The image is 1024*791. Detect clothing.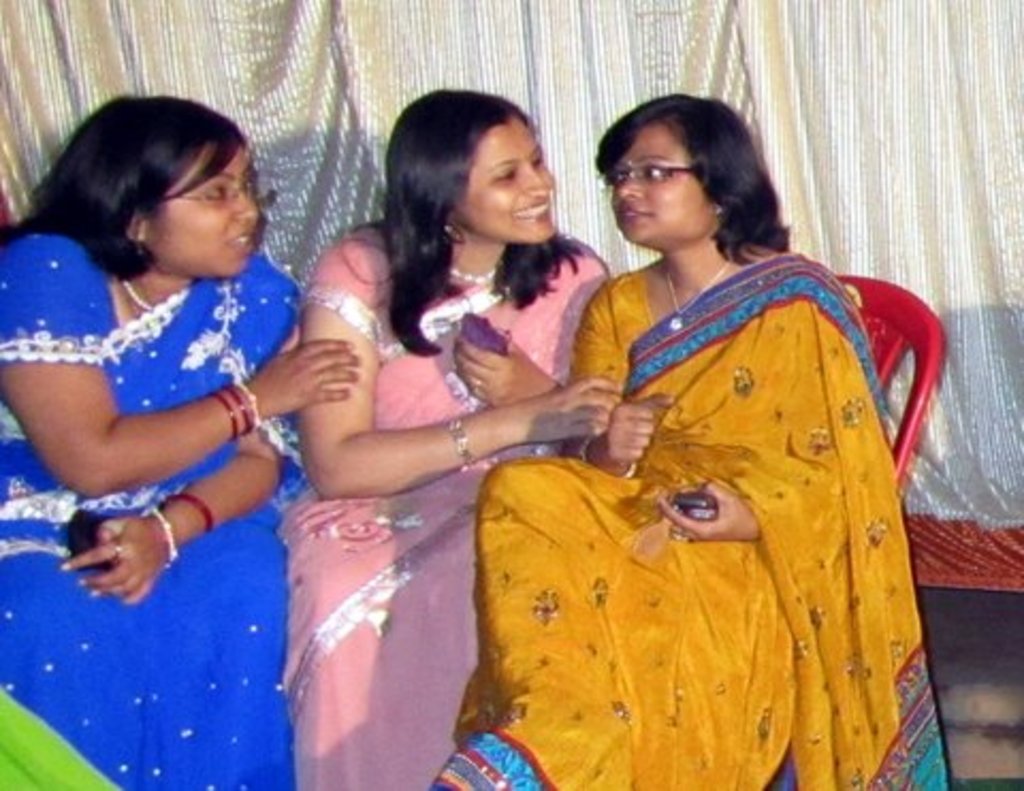
Detection: (275,217,612,789).
